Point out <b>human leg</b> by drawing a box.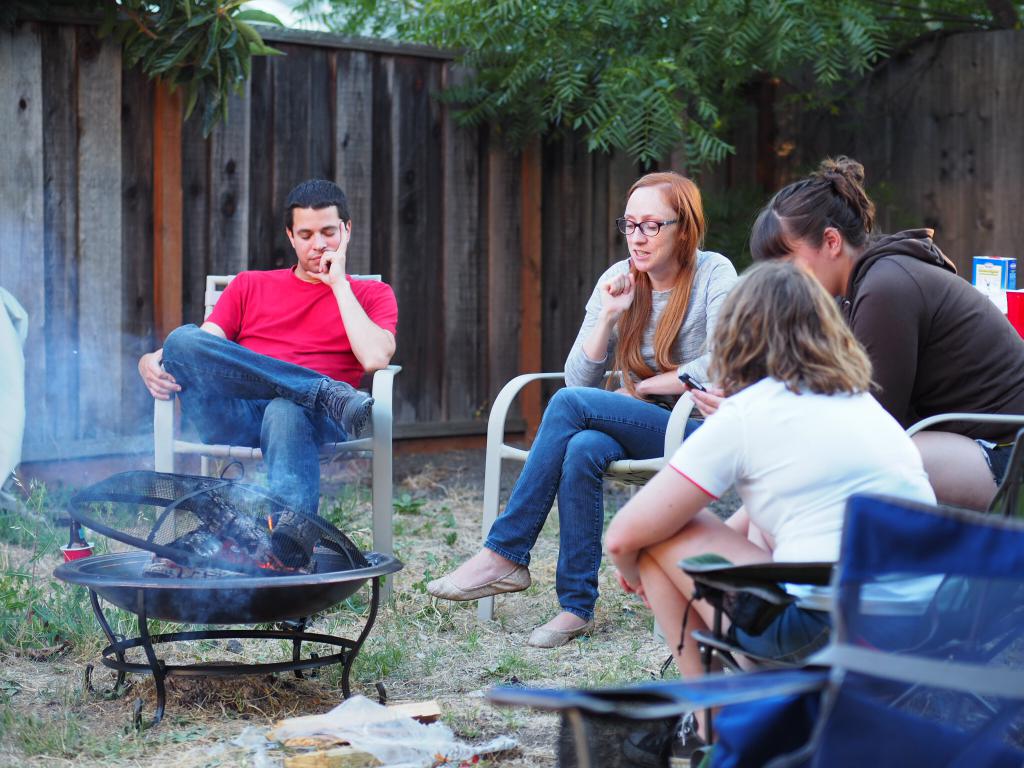
(x1=263, y1=395, x2=344, y2=569).
